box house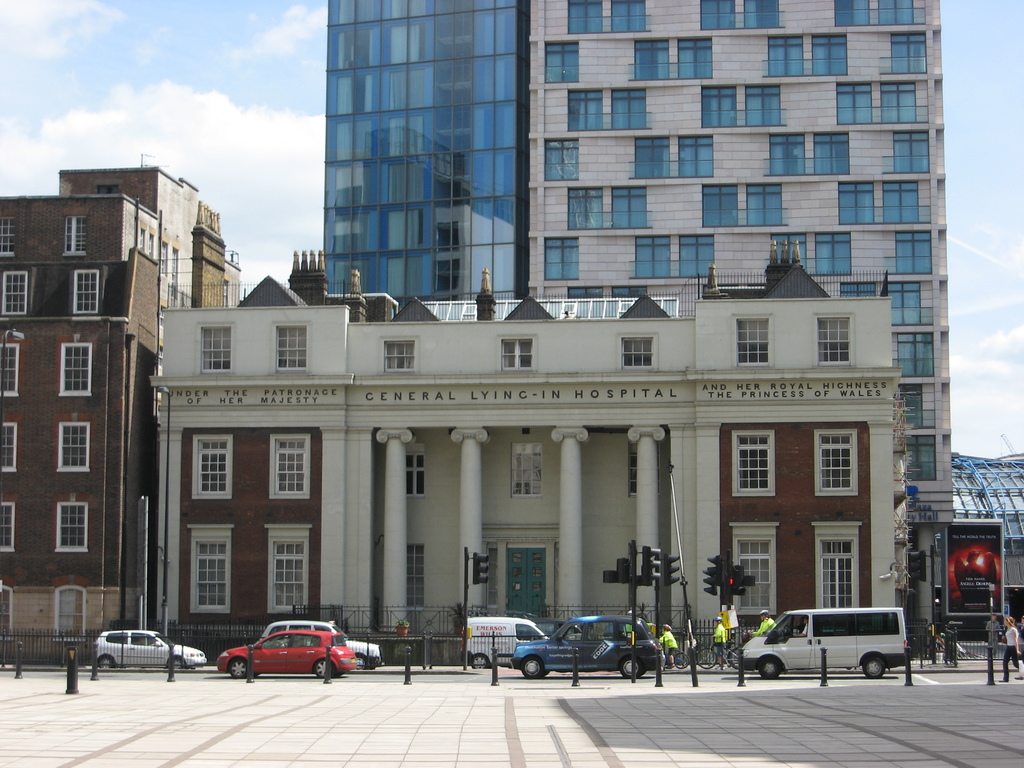
[left=348, top=314, right=503, bottom=657]
